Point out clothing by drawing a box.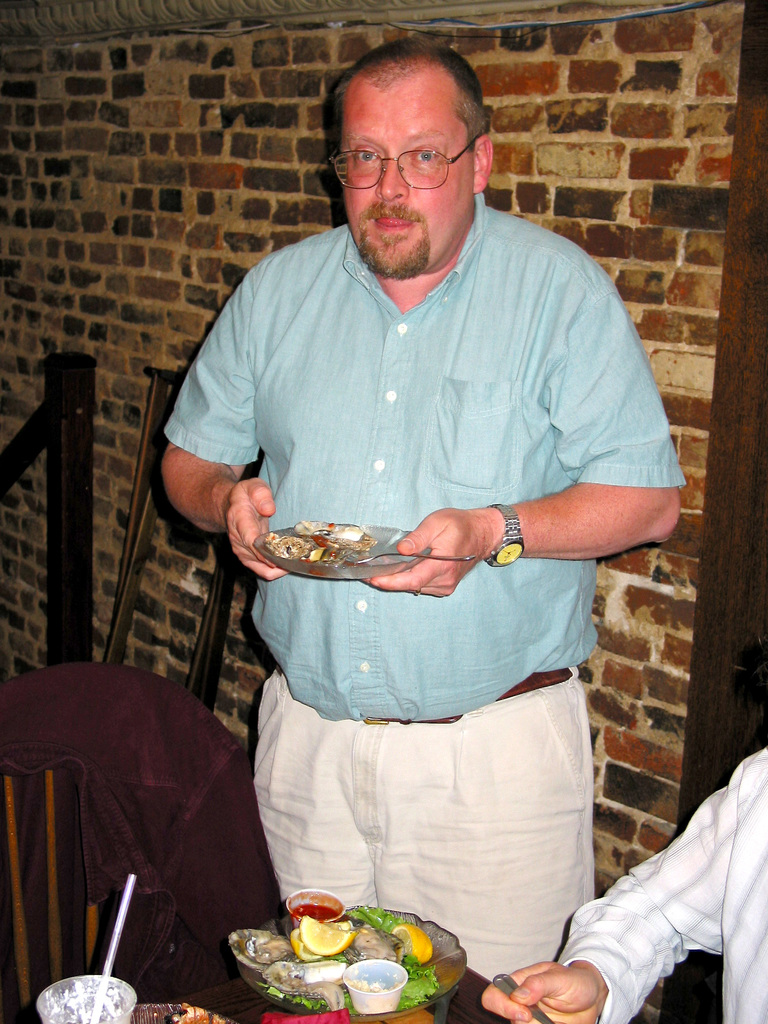
<bbox>518, 722, 767, 1023</bbox>.
